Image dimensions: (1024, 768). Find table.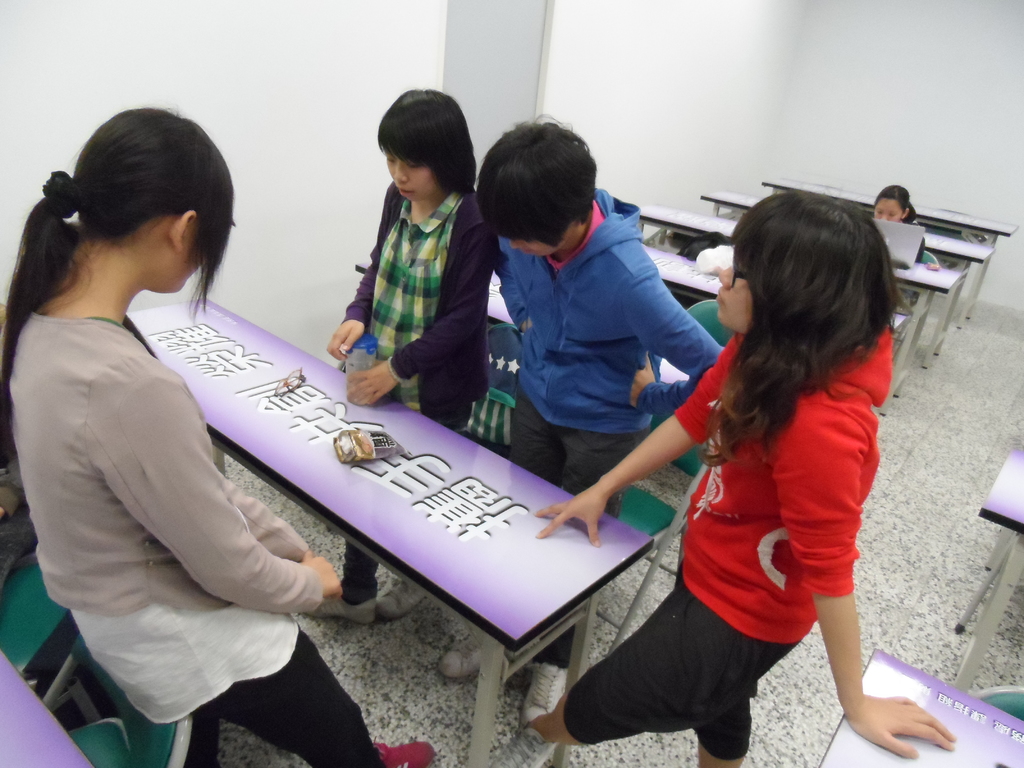
detection(643, 242, 909, 337).
